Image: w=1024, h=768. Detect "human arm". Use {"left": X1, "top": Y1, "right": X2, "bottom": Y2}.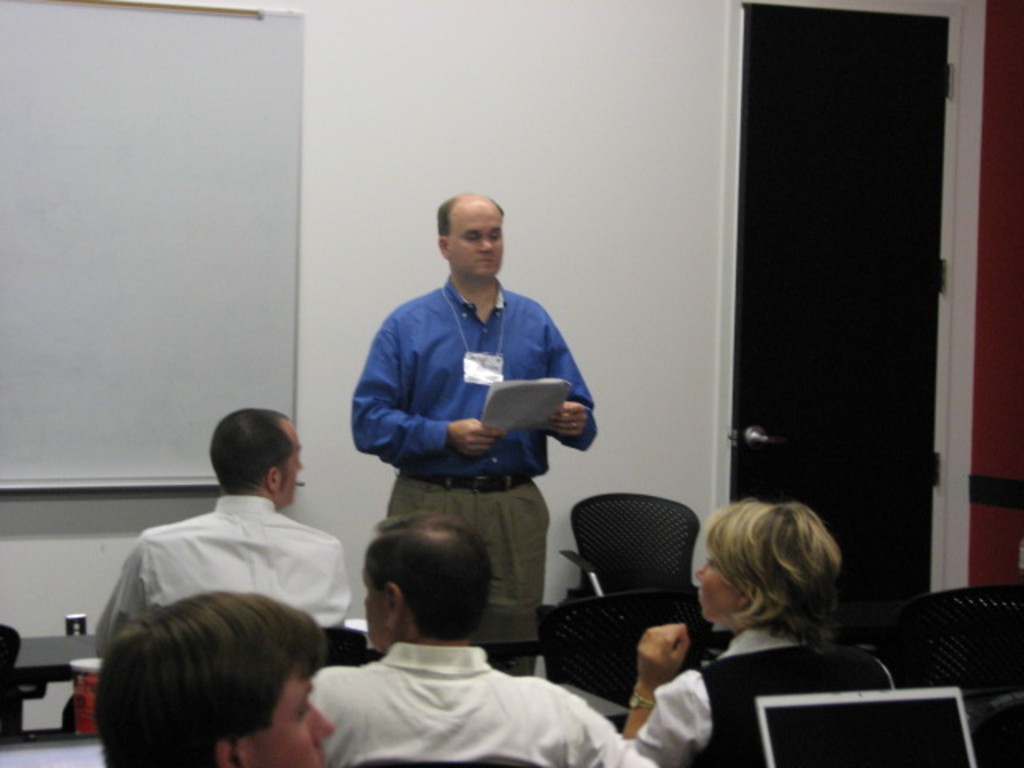
{"left": 549, "top": 326, "right": 602, "bottom": 456}.
